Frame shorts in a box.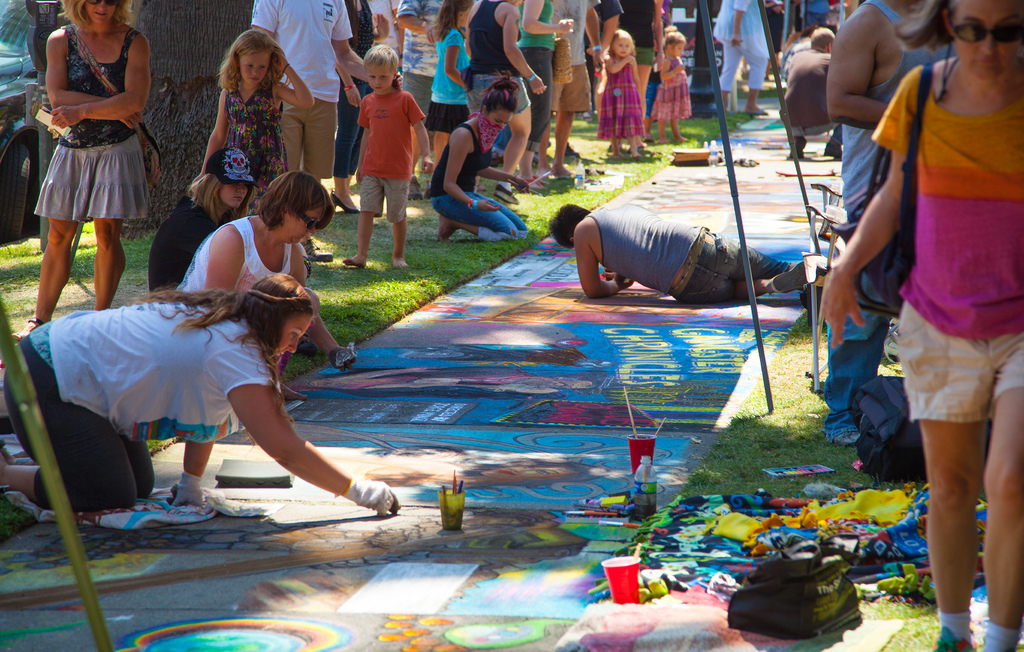
x1=552, y1=65, x2=593, y2=114.
